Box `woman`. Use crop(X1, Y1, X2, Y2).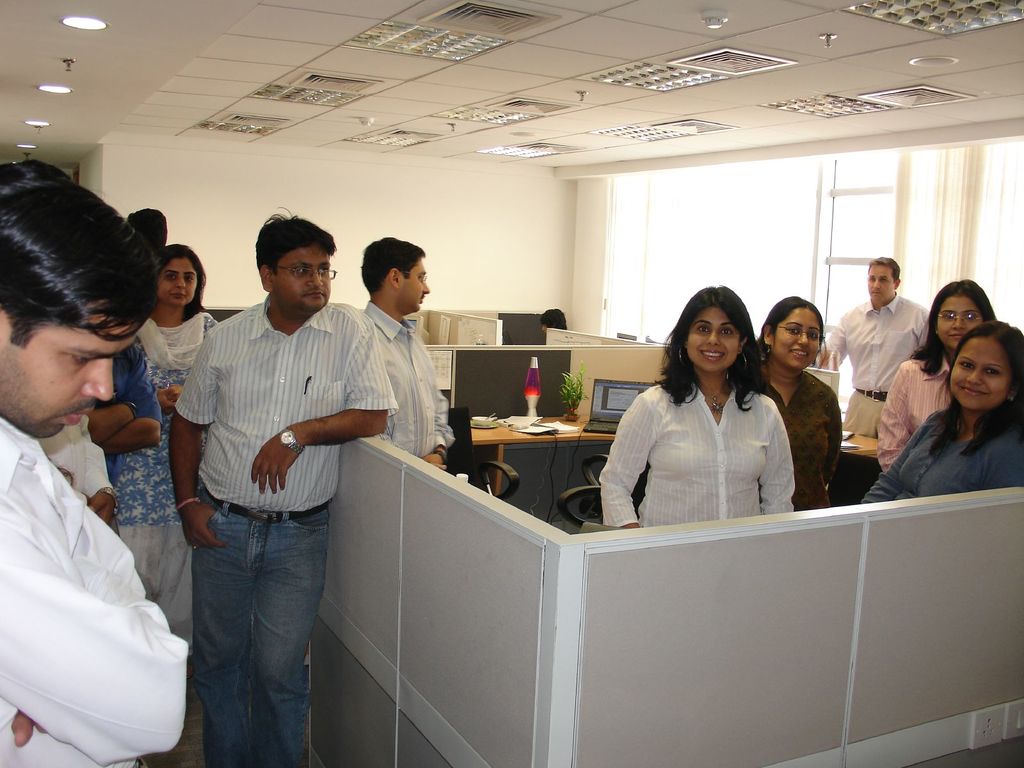
crop(596, 306, 805, 543).
